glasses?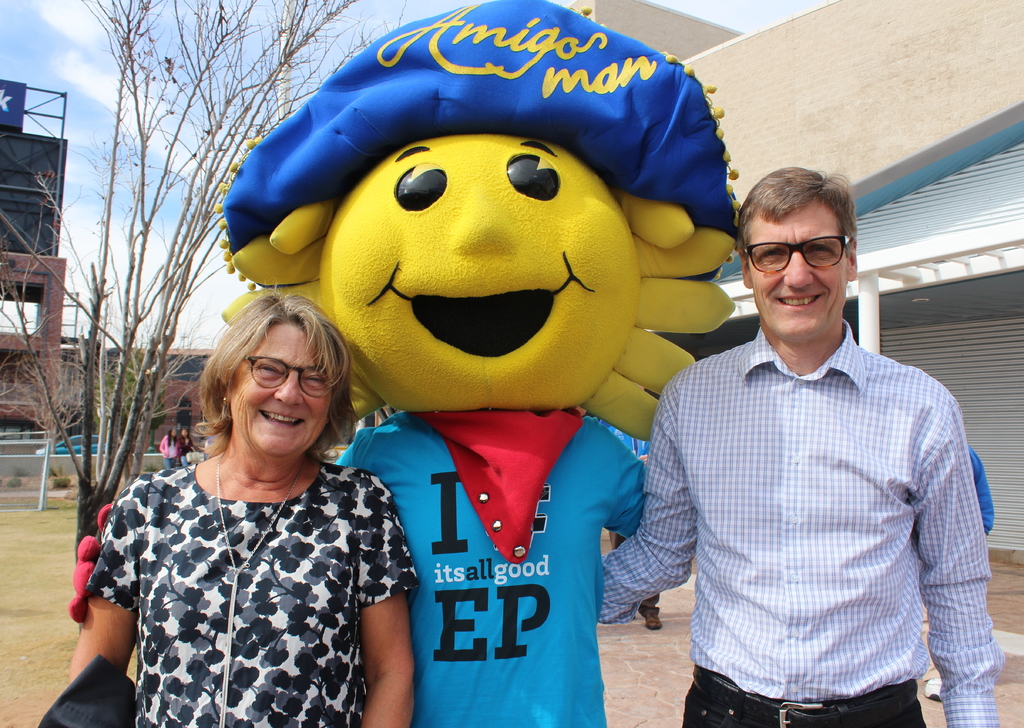
(243, 353, 335, 402)
